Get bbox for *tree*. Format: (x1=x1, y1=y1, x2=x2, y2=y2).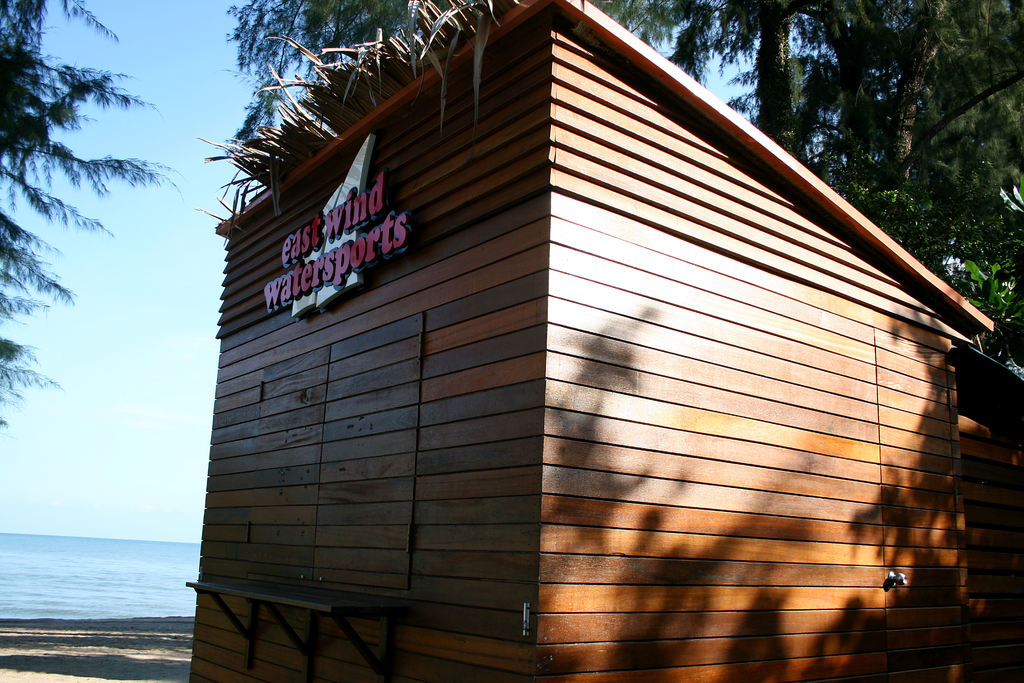
(x1=808, y1=9, x2=1023, y2=322).
